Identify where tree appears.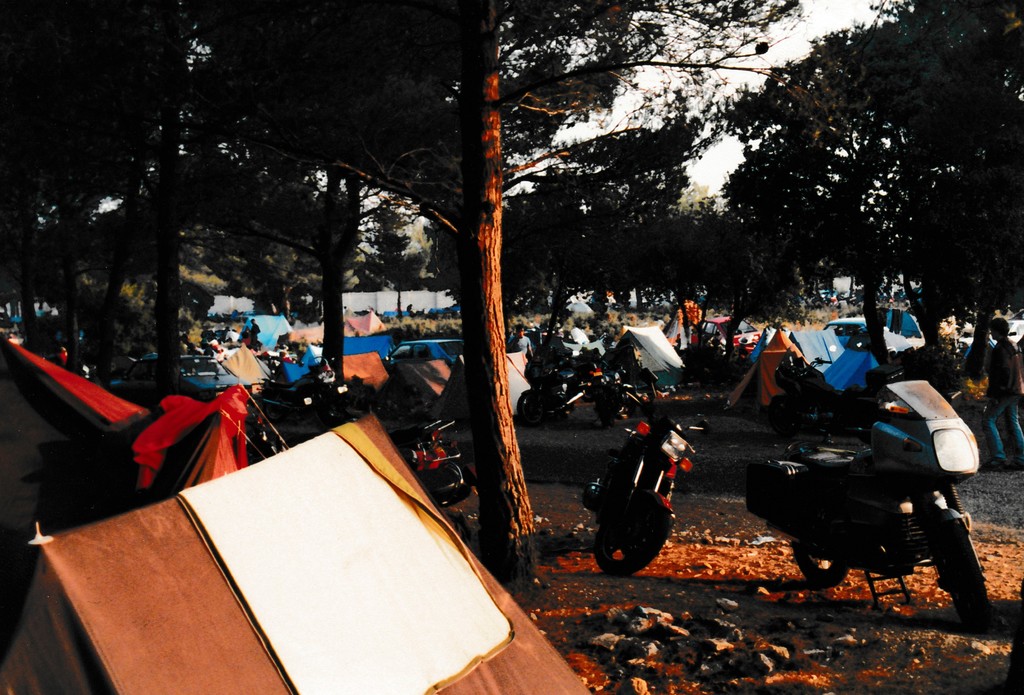
Appears at pyautogui.locateOnScreen(495, 118, 720, 333).
